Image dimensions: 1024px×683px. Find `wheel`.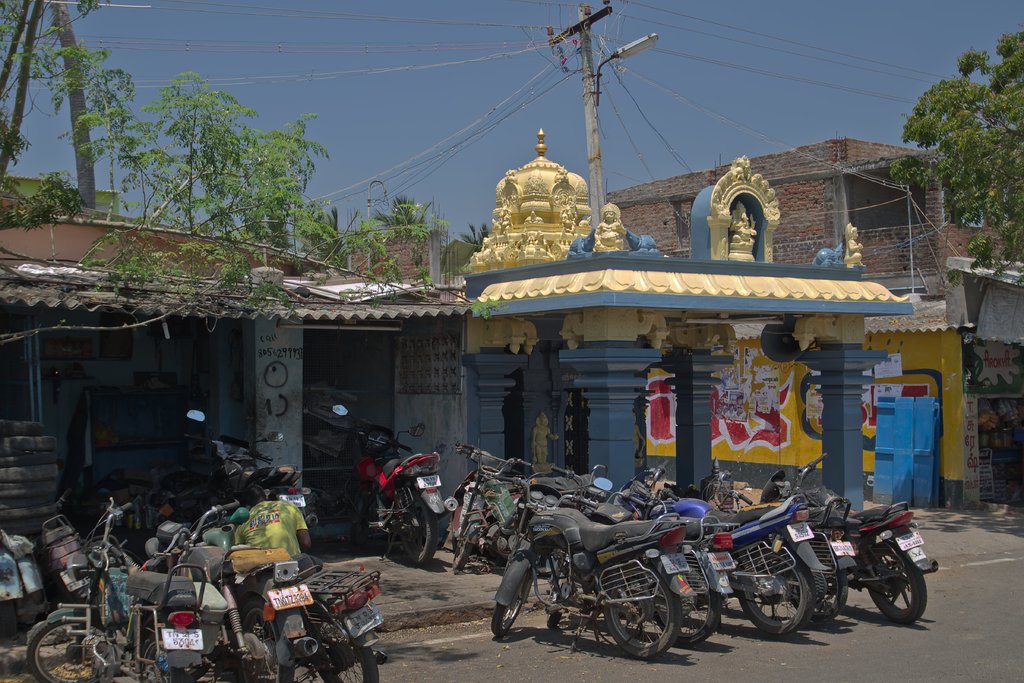
locate(316, 613, 378, 682).
